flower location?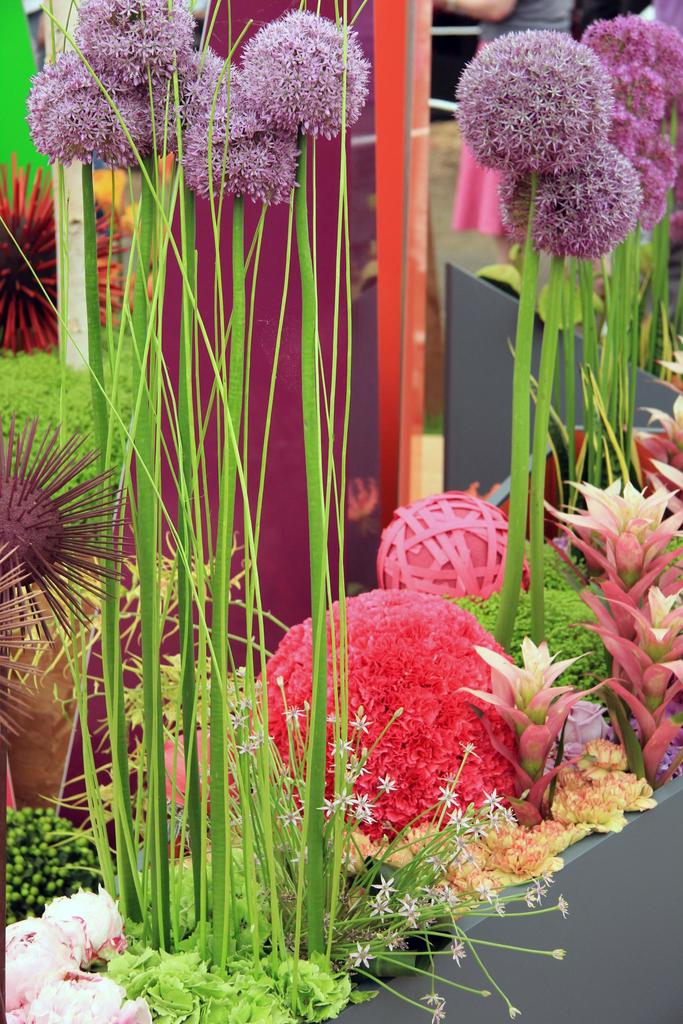
(left=24, top=966, right=157, bottom=1023)
